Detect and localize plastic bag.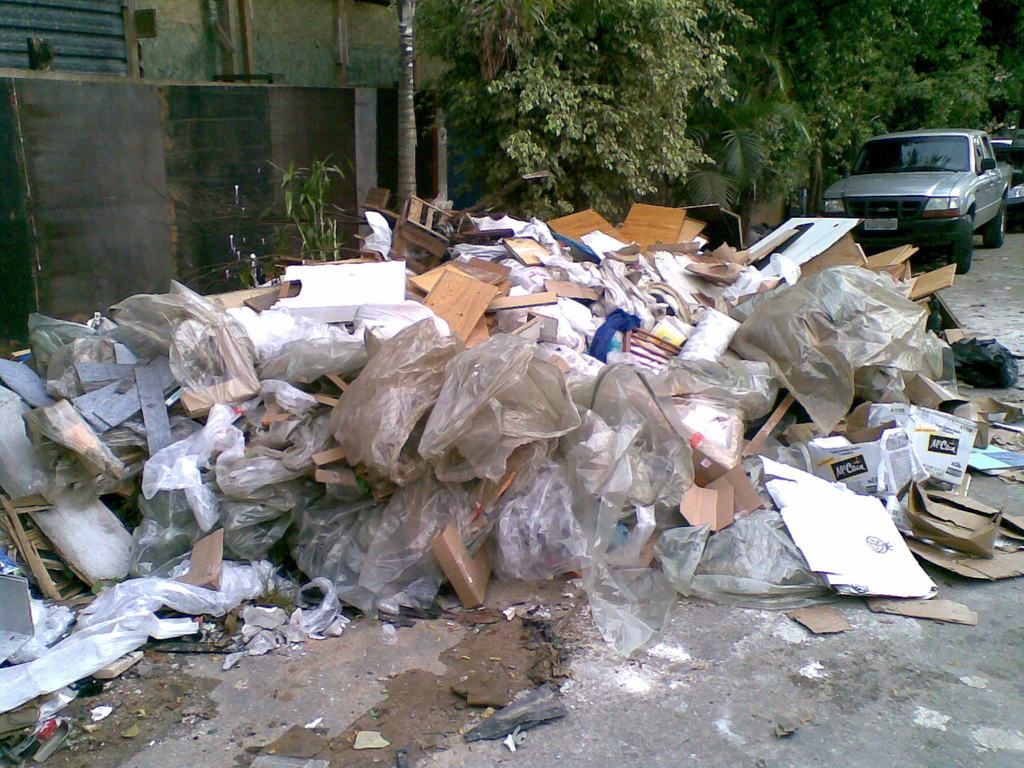
Localized at (730,266,948,444).
